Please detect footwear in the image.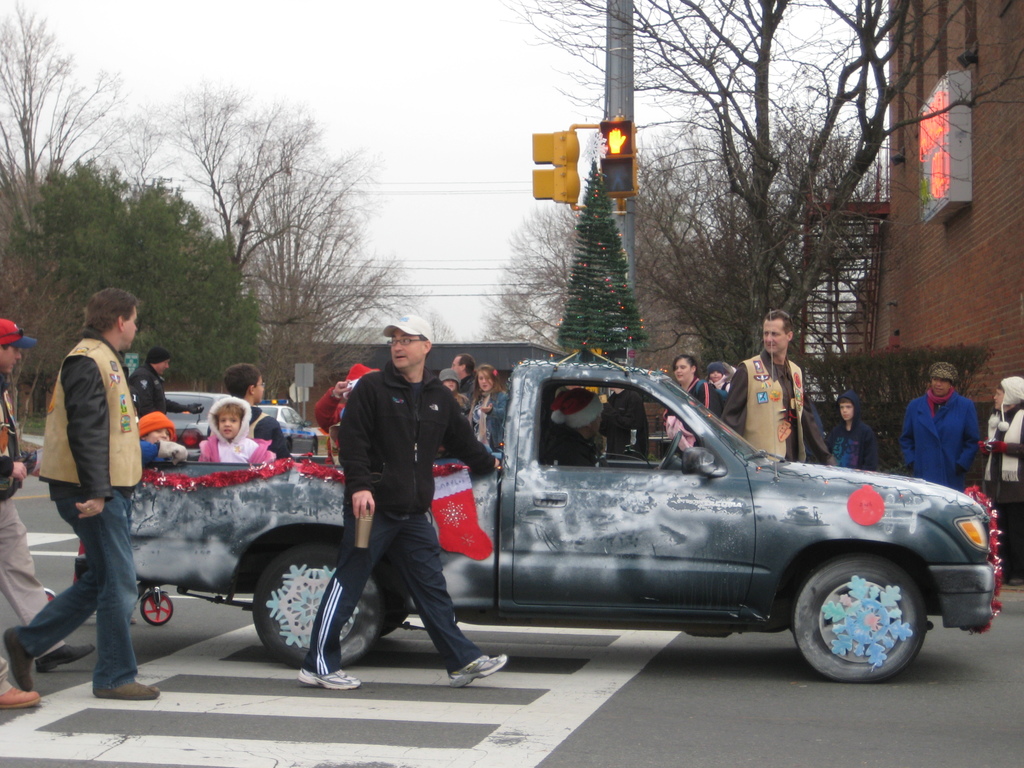
Rect(6, 627, 40, 691).
